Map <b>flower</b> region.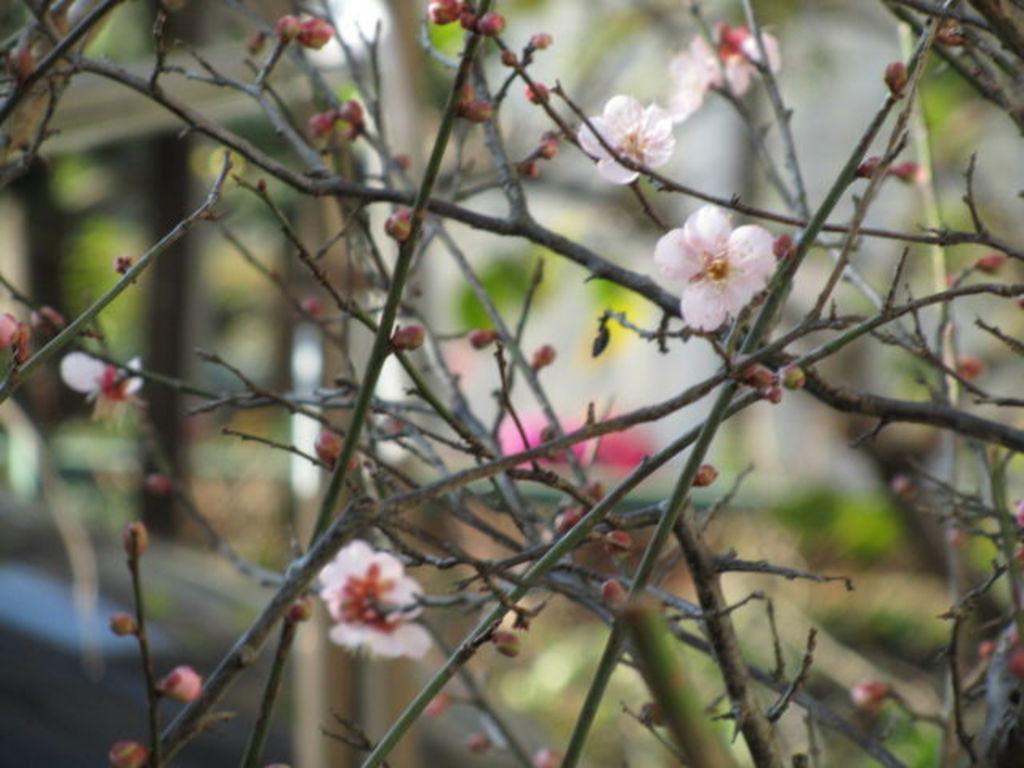
Mapped to l=662, t=34, r=728, b=128.
